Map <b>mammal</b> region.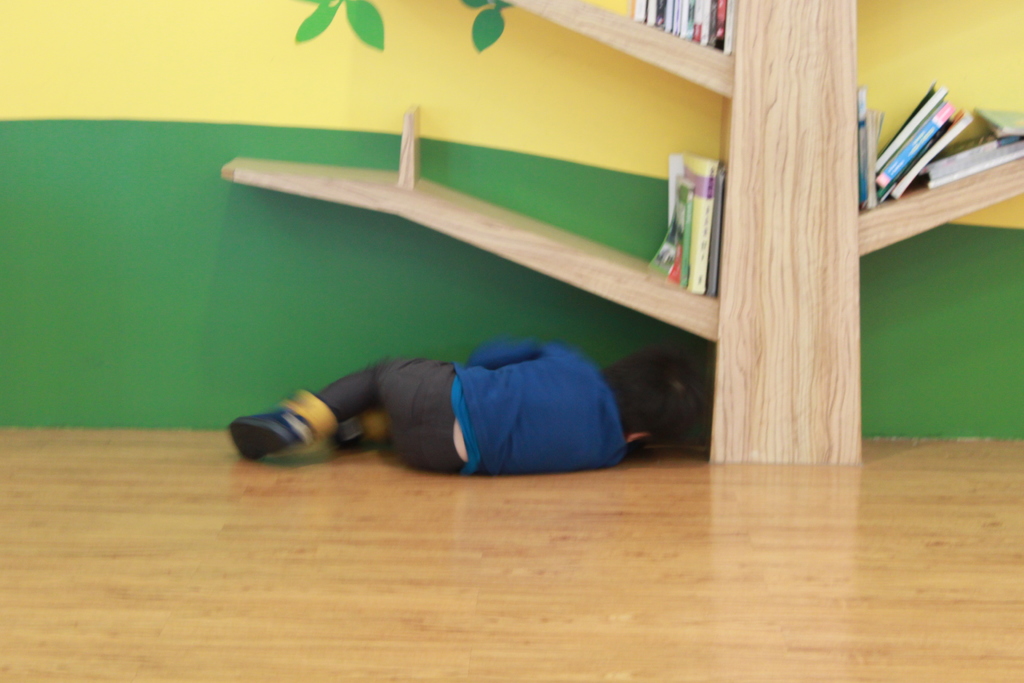
Mapped to rect(229, 338, 708, 479).
